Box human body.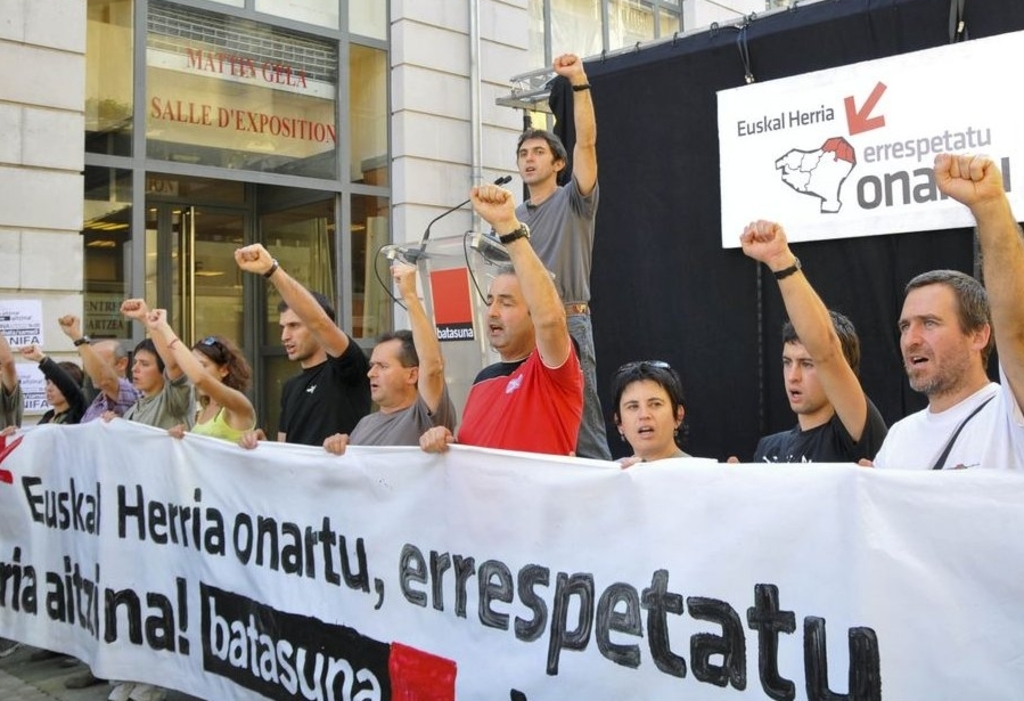
x1=126, y1=288, x2=178, y2=440.
